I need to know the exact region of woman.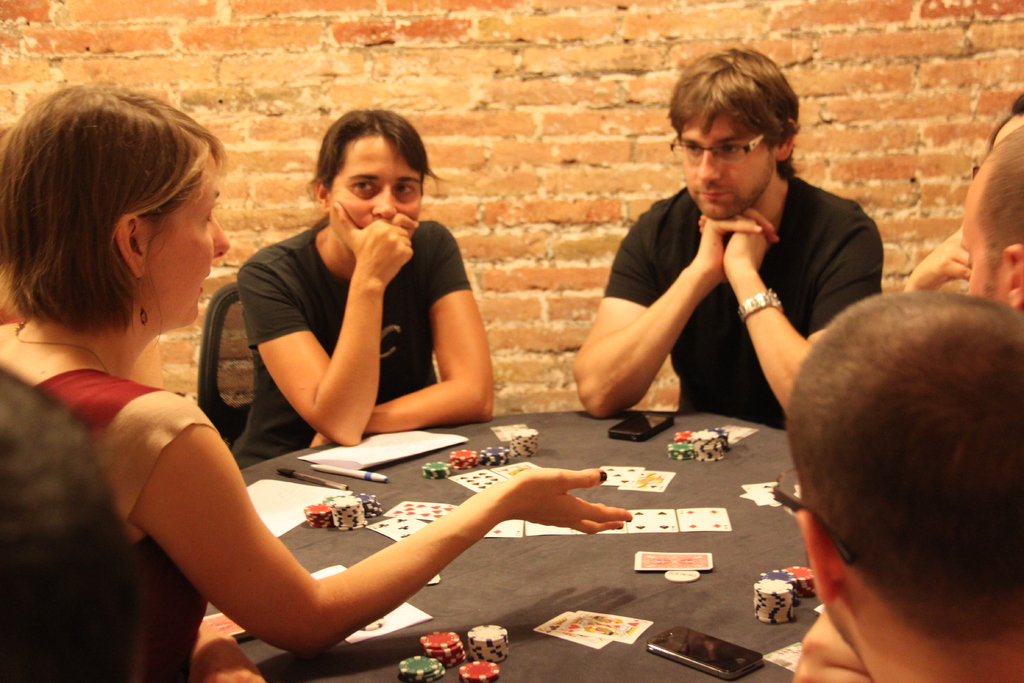
Region: <bbox>0, 78, 636, 682</bbox>.
